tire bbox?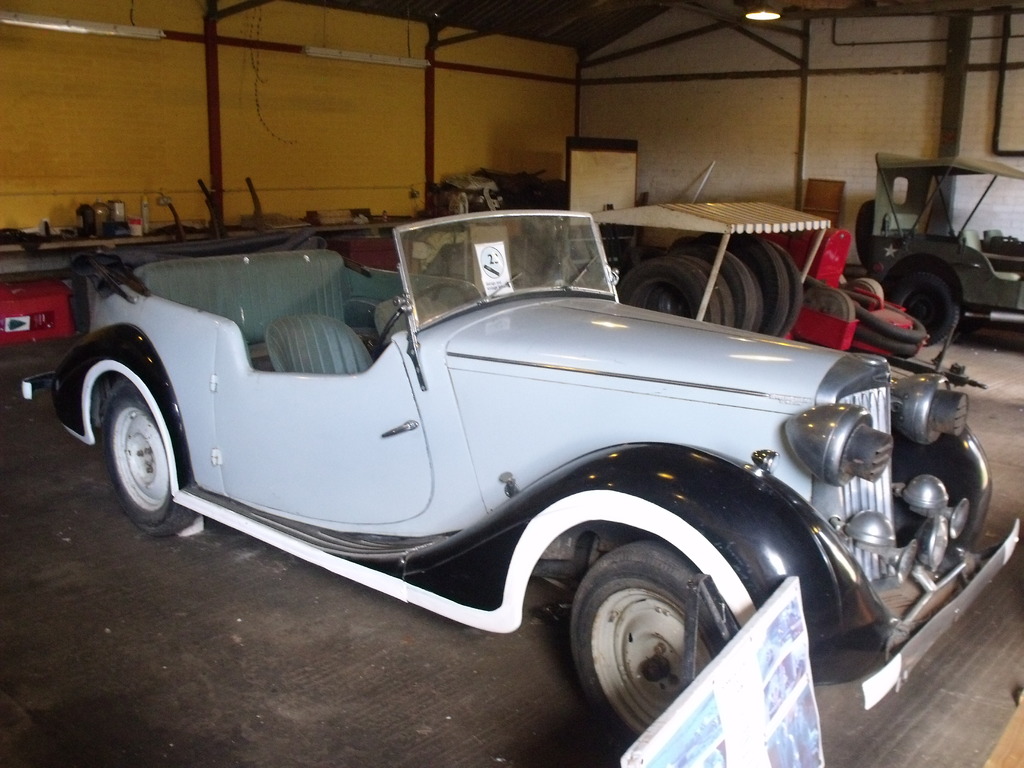
bbox=[769, 239, 802, 339]
